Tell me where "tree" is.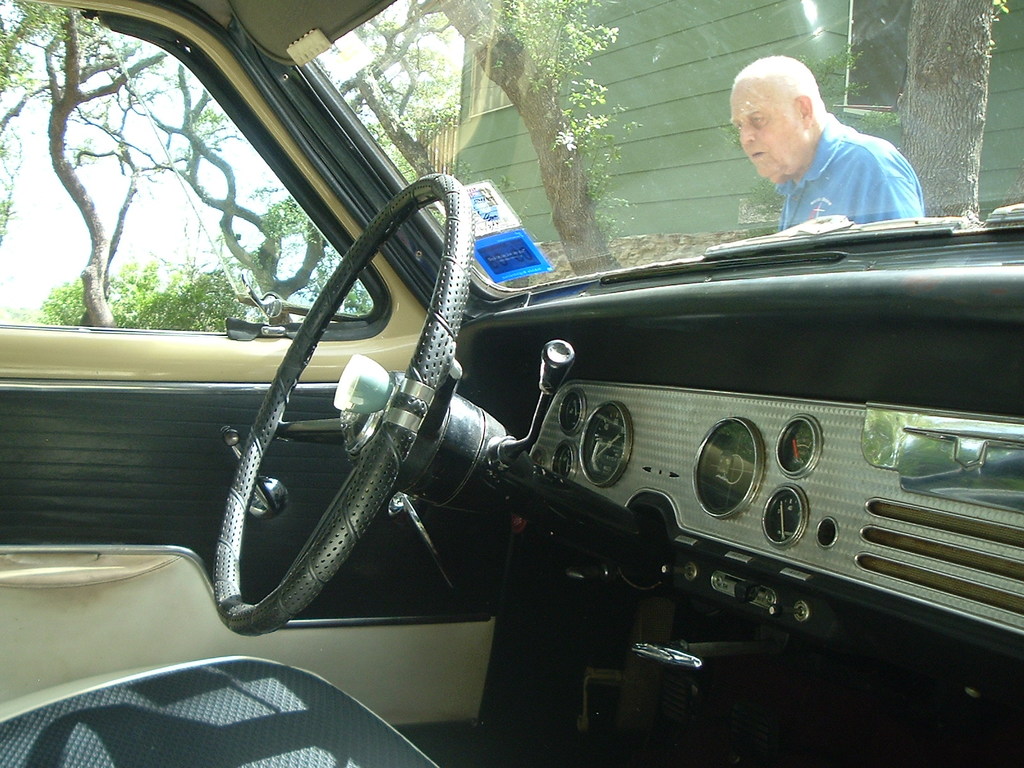
"tree" is at <bbox>912, 0, 1003, 230</bbox>.
